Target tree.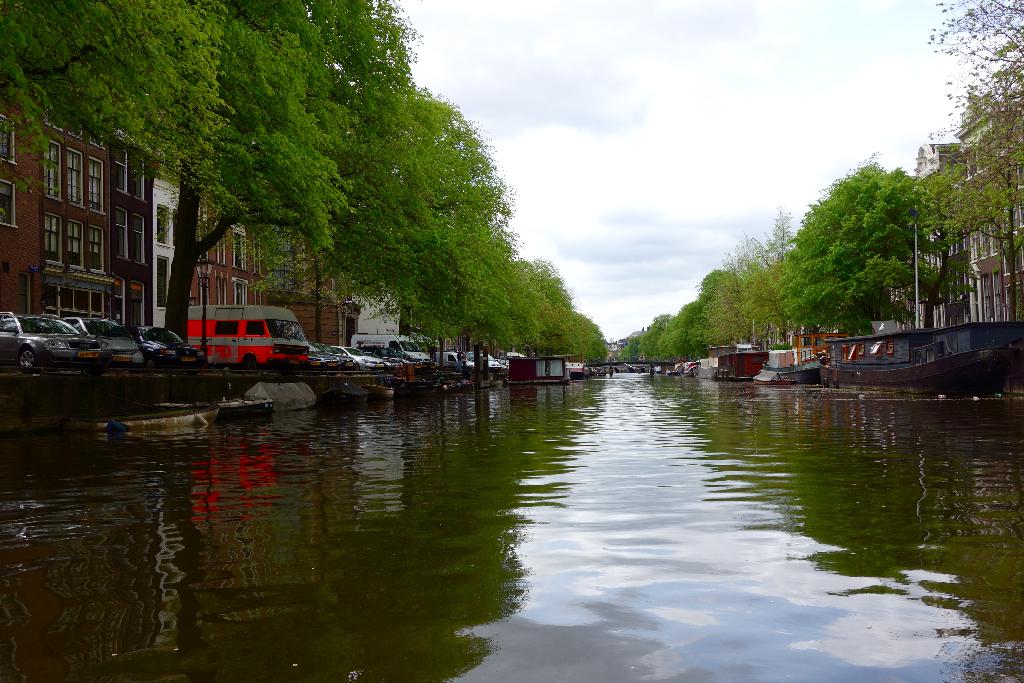
Target region: pyautogui.locateOnScreen(888, 0, 1023, 324).
